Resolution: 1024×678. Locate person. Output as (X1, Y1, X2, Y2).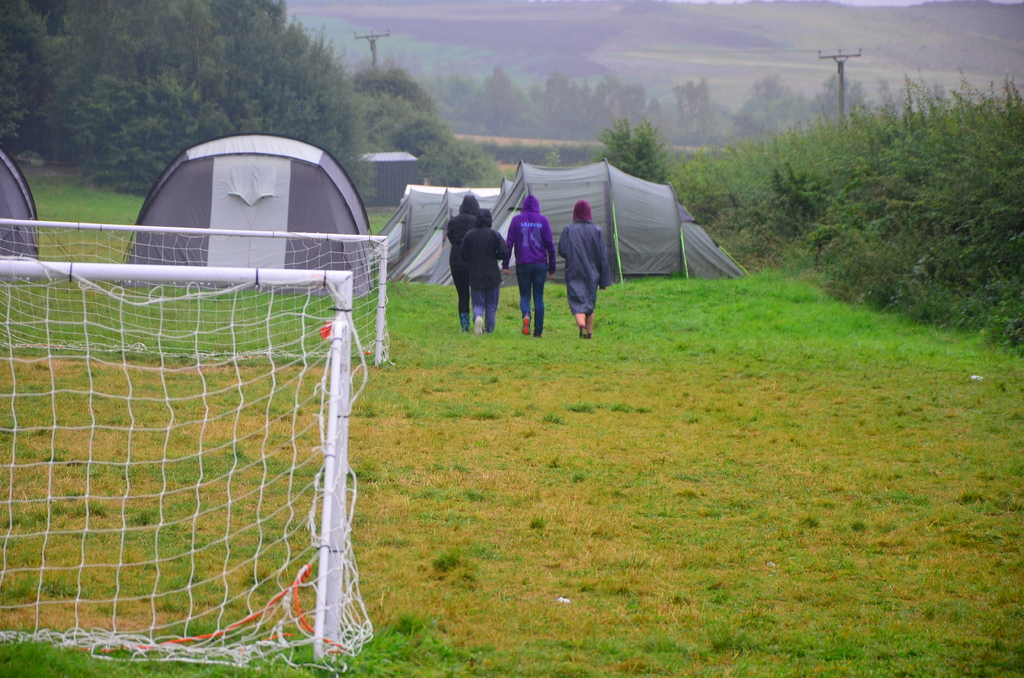
(454, 210, 506, 333).
